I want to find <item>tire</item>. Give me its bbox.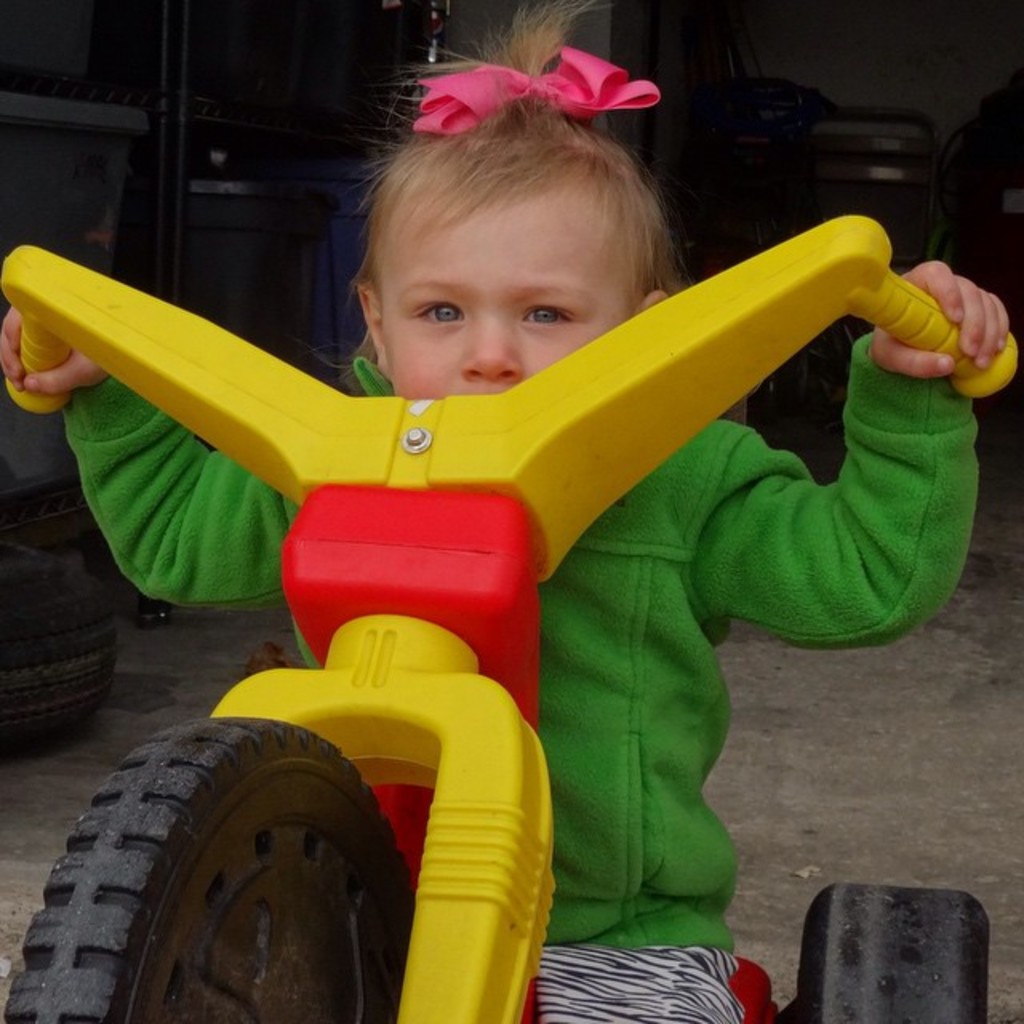
box=[779, 882, 994, 1022].
